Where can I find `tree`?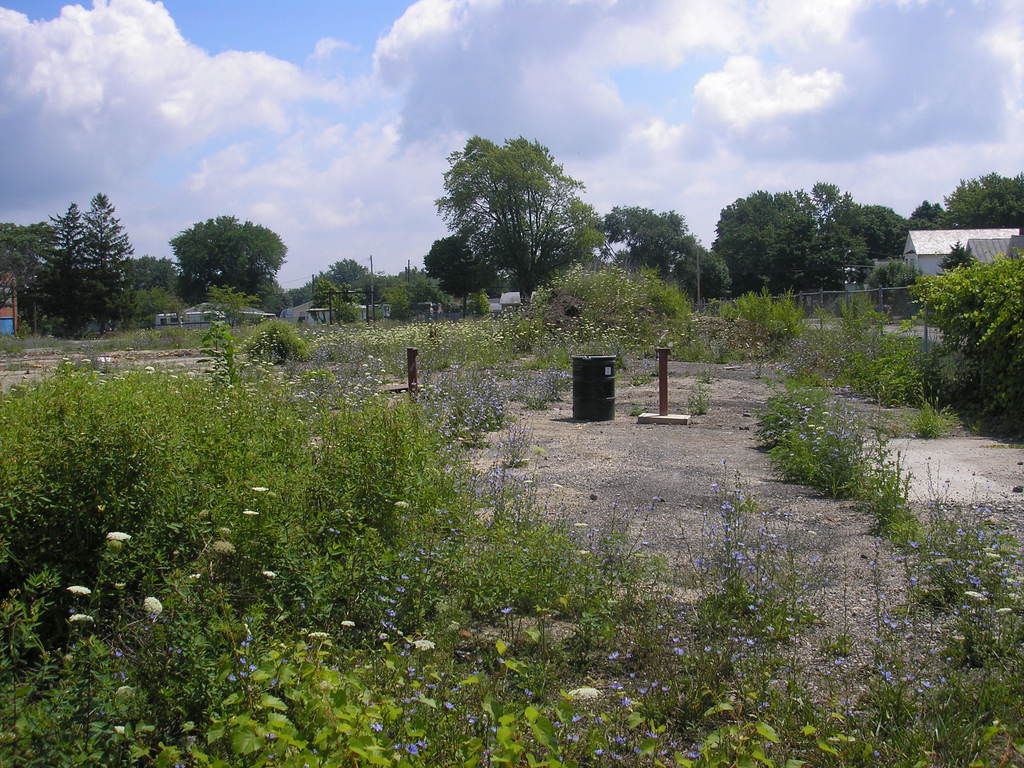
You can find it at x1=423 y1=234 x2=499 y2=319.
